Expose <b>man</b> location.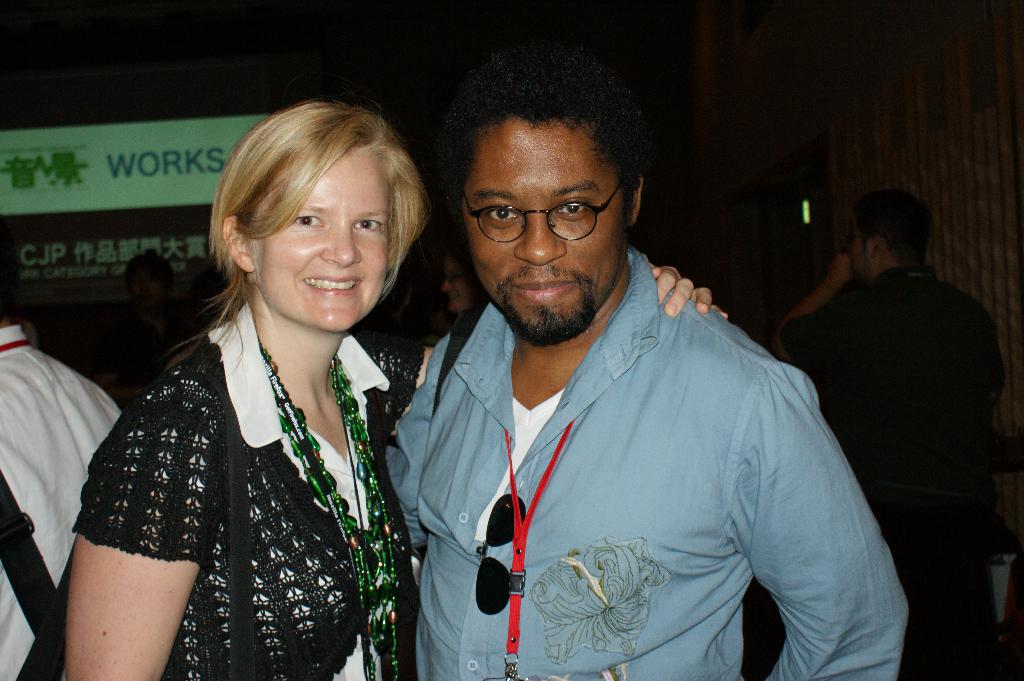
Exposed at <box>767,187,1005,680</box>.
